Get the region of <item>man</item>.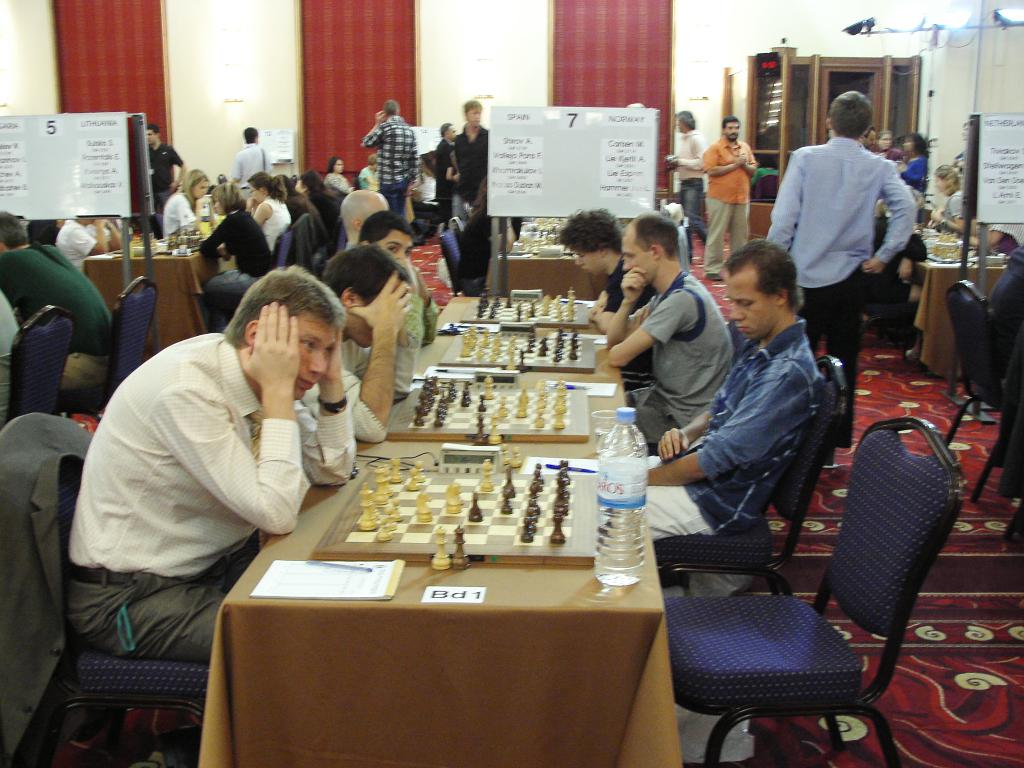
(left=766, top=93, right=914, bottom=470).
